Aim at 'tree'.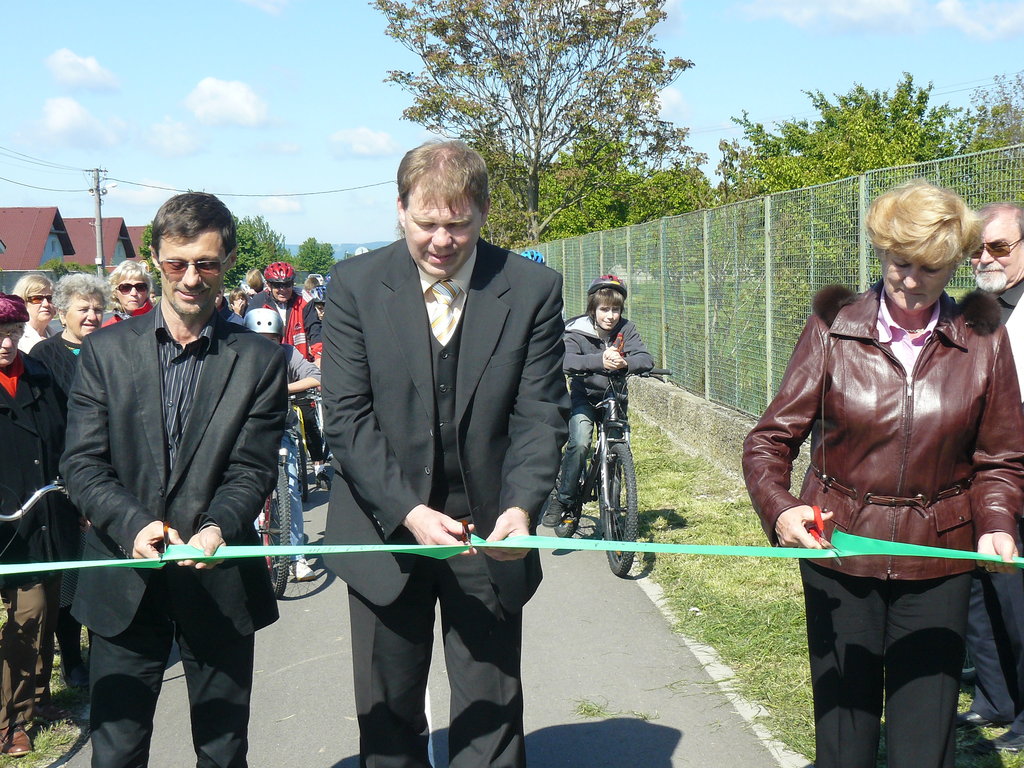
Aimed at (x1=342, y1=30, x2=739, y2=232).
